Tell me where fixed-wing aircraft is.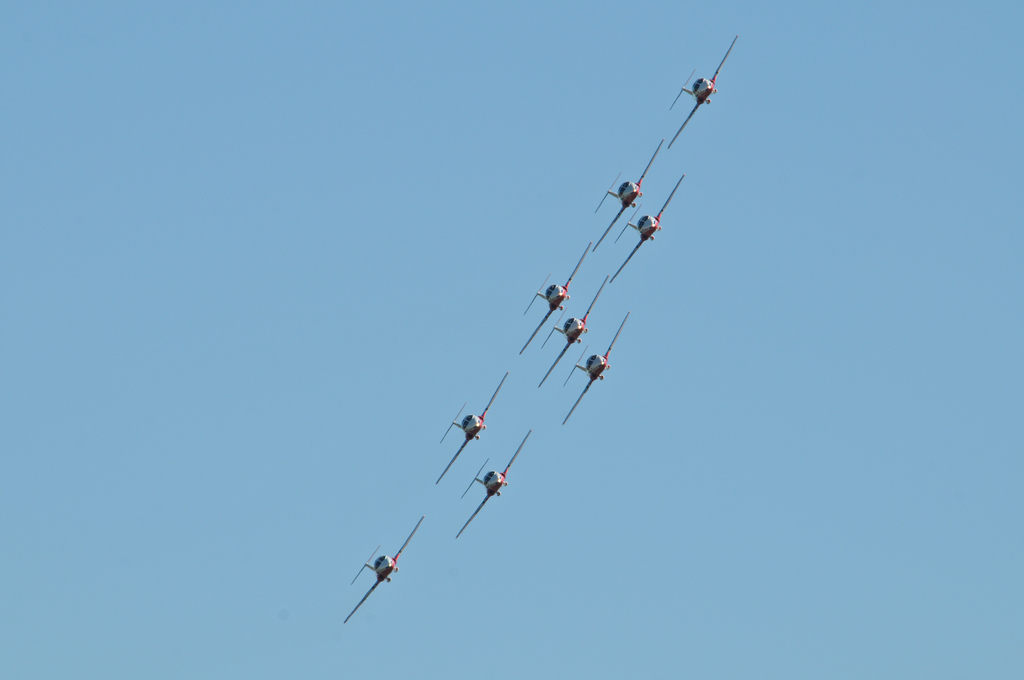
fixed-wing aircraft is at (x1=585, y1=131, x2=666, y2=254).
